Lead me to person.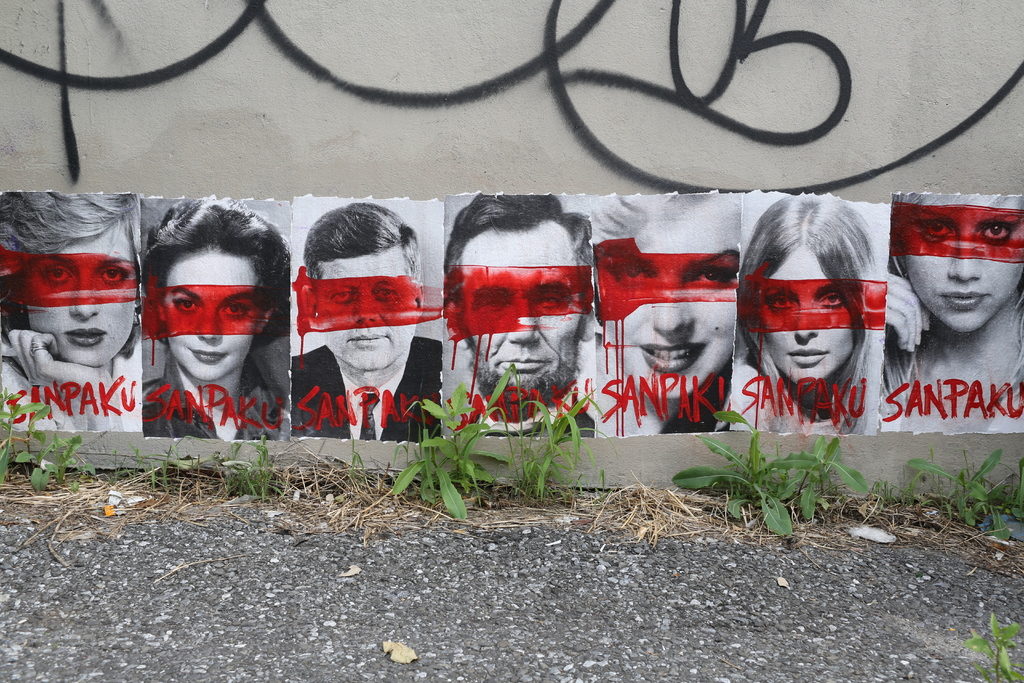
Lead to {"left": 297, "top": 197, "right": 441, "bottom": 443}.
